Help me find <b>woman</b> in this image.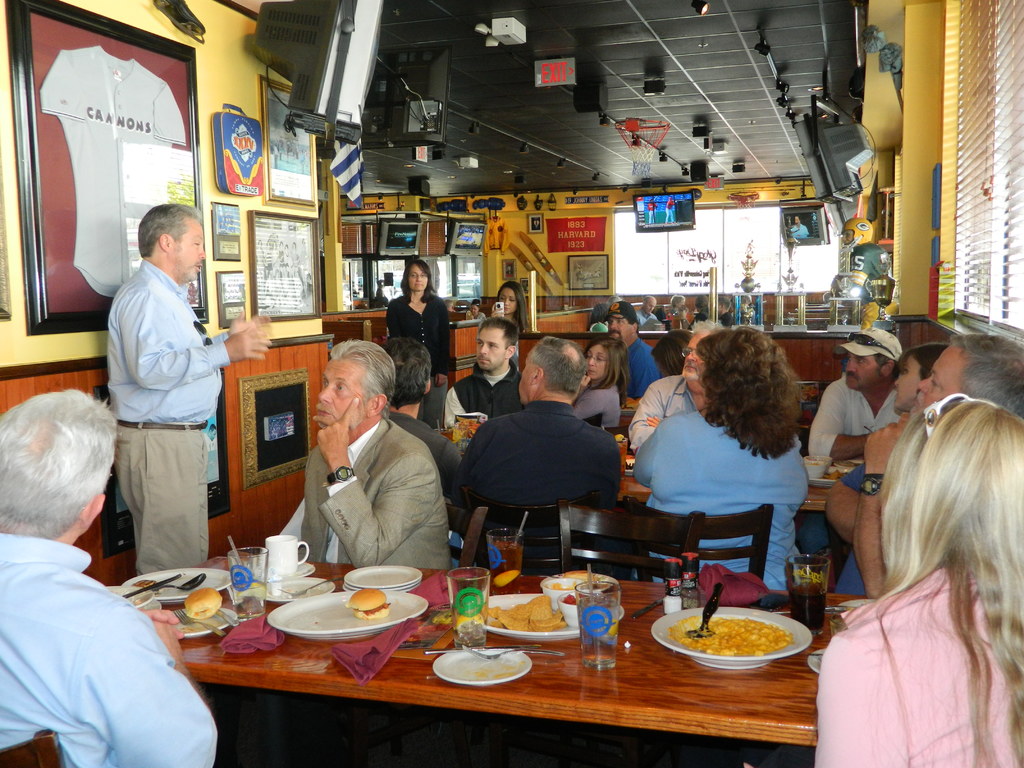
Found it: <bbox>801, 328, 1023, 767</bbox>.
